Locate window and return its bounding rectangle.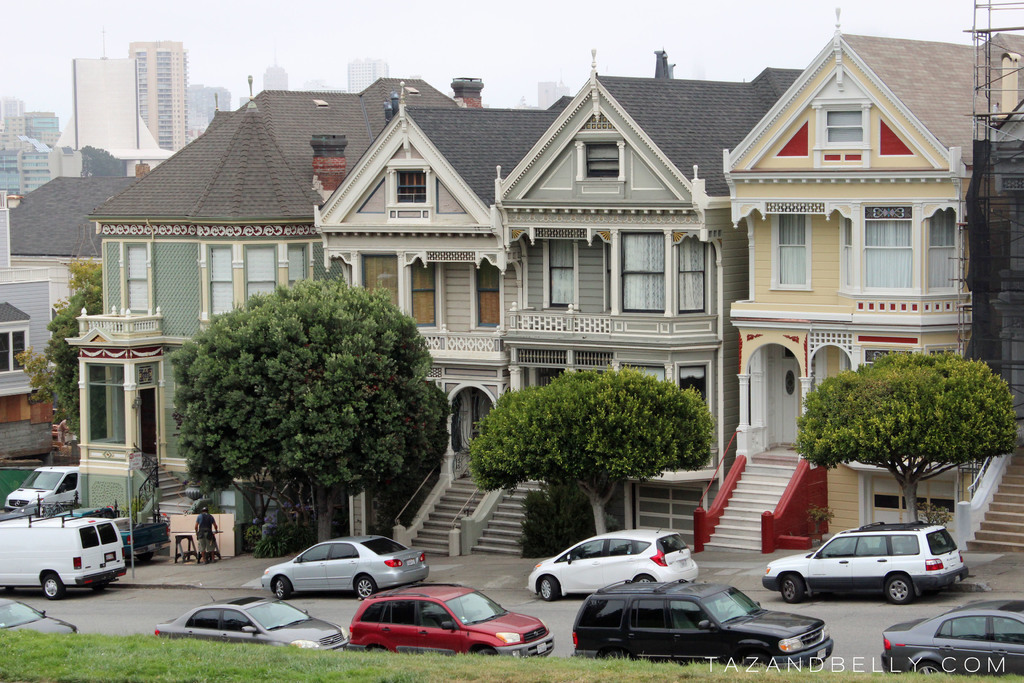
<region>207, 248, 236, 316</region>.
